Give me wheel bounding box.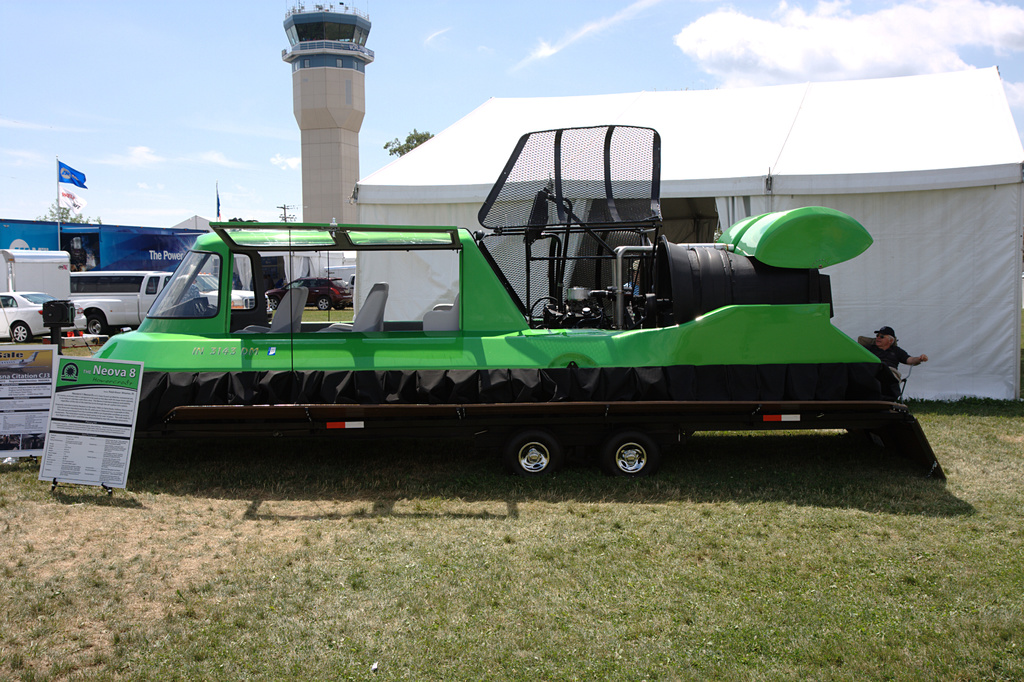
[508,433,558,478].
